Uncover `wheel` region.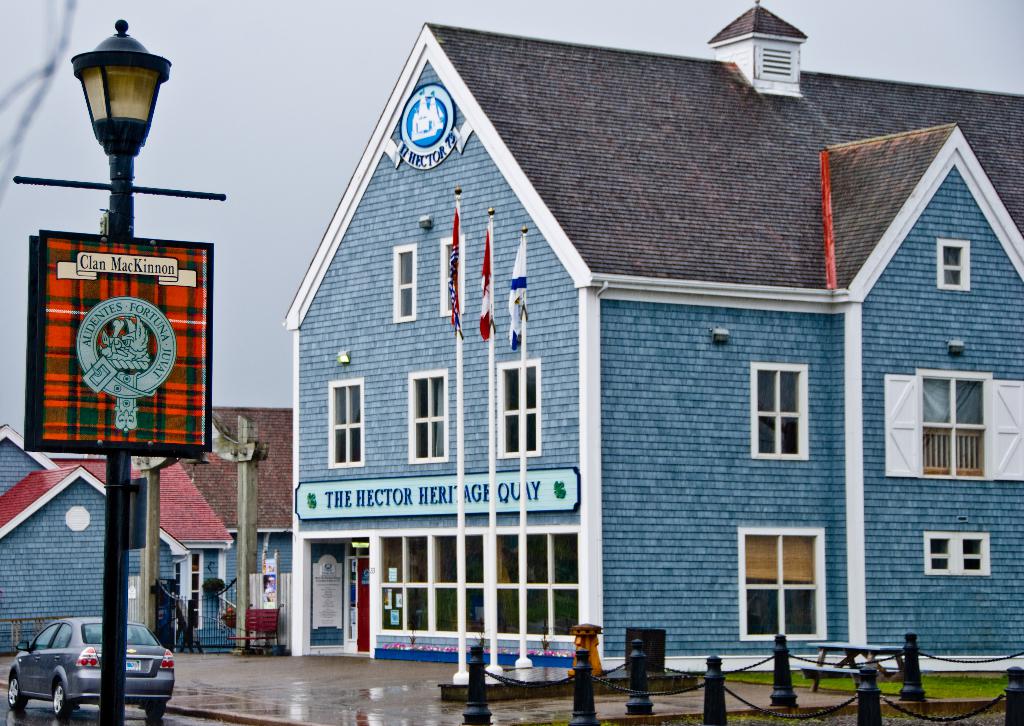
Uncovered: locate(7, 670, 28, 713).
